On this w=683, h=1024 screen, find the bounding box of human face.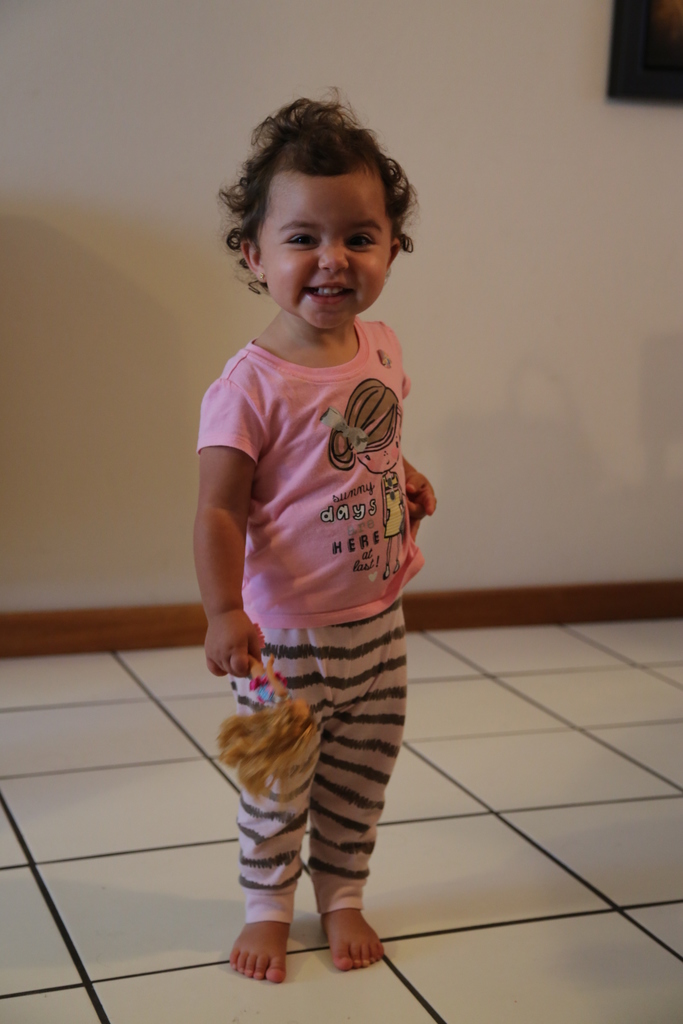
Bounding box: 265 176 390 321.
